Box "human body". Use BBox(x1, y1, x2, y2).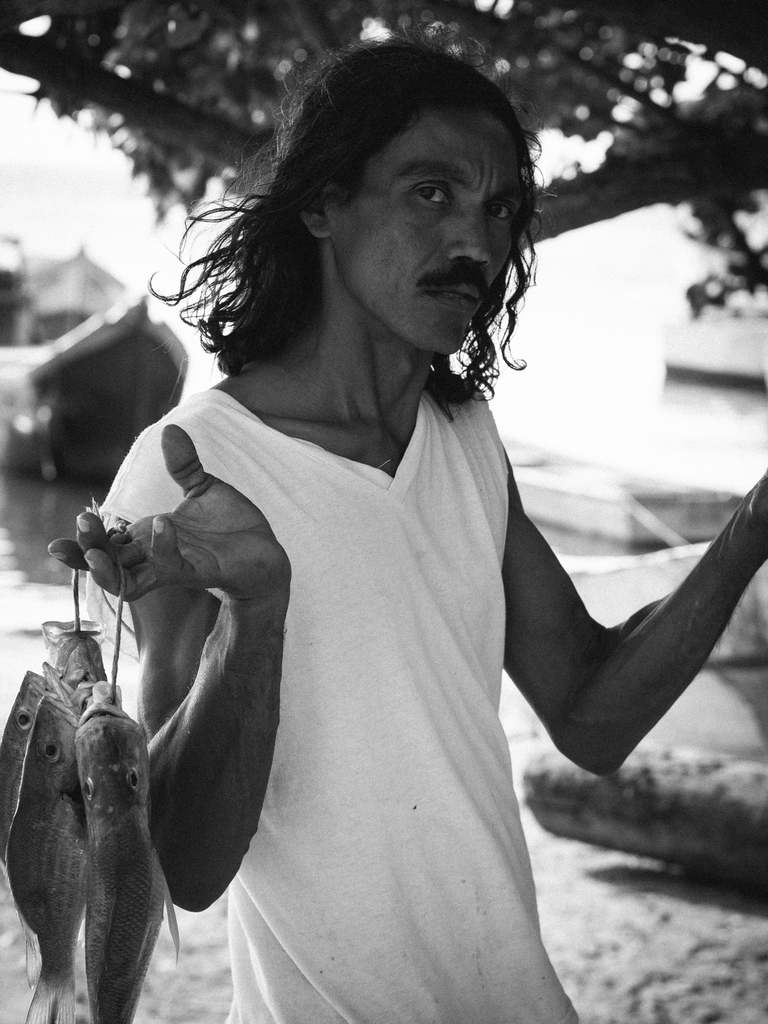
BBox(4, 31, 767, 1022).
